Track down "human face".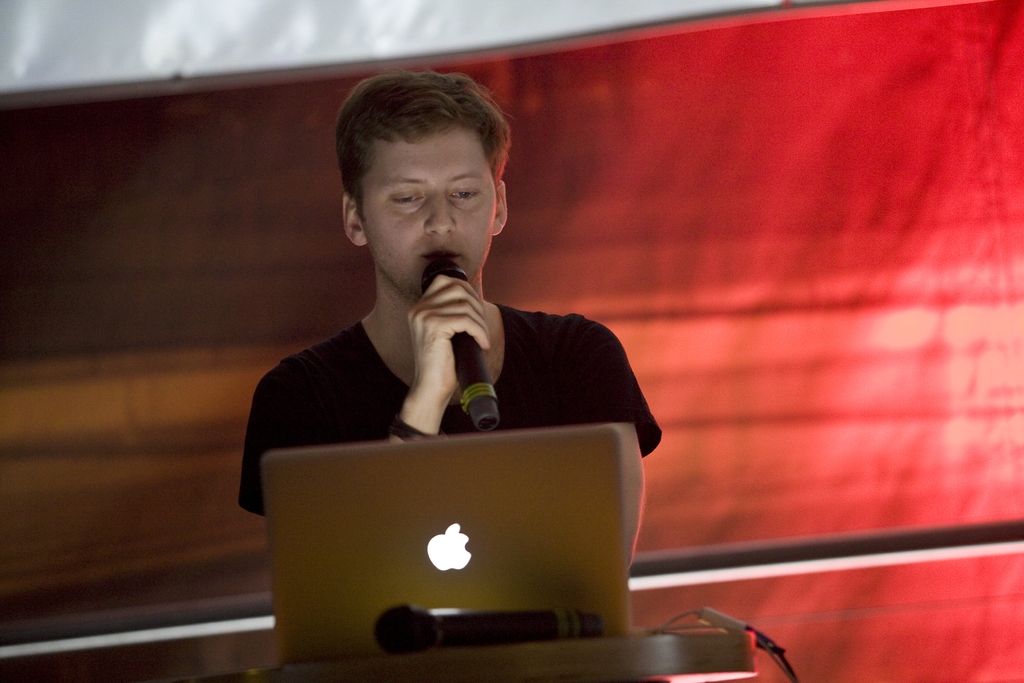
Tracked to box(364, 132, 497, 305).
